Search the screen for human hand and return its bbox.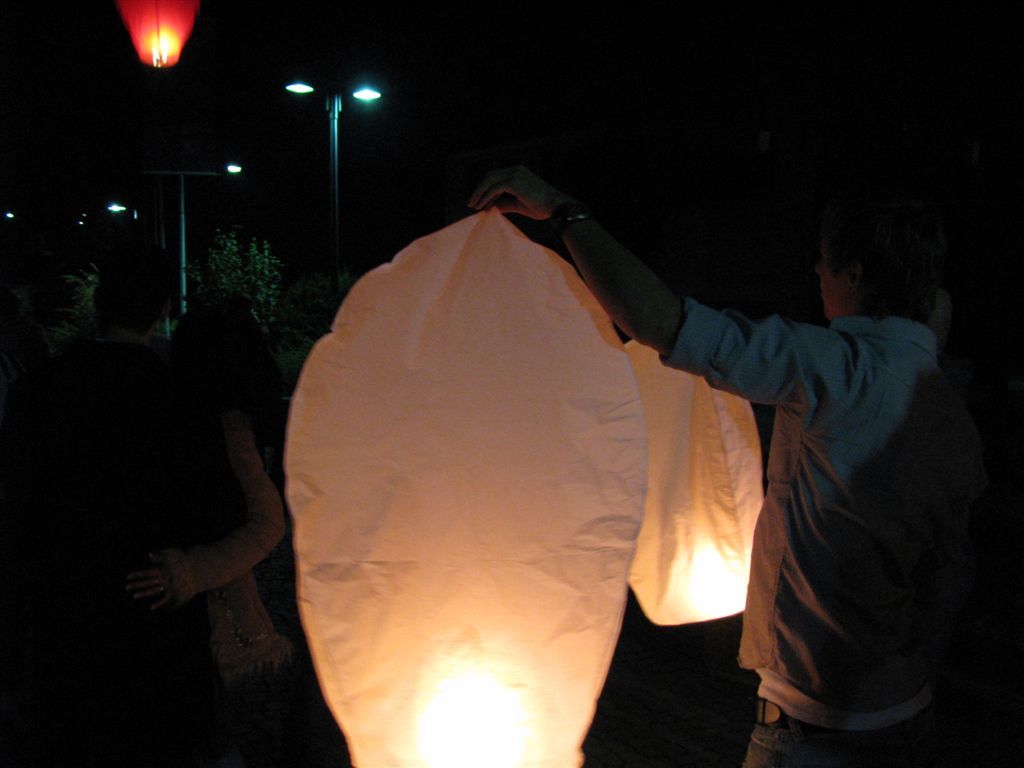
Found: (124,552,178,614).
